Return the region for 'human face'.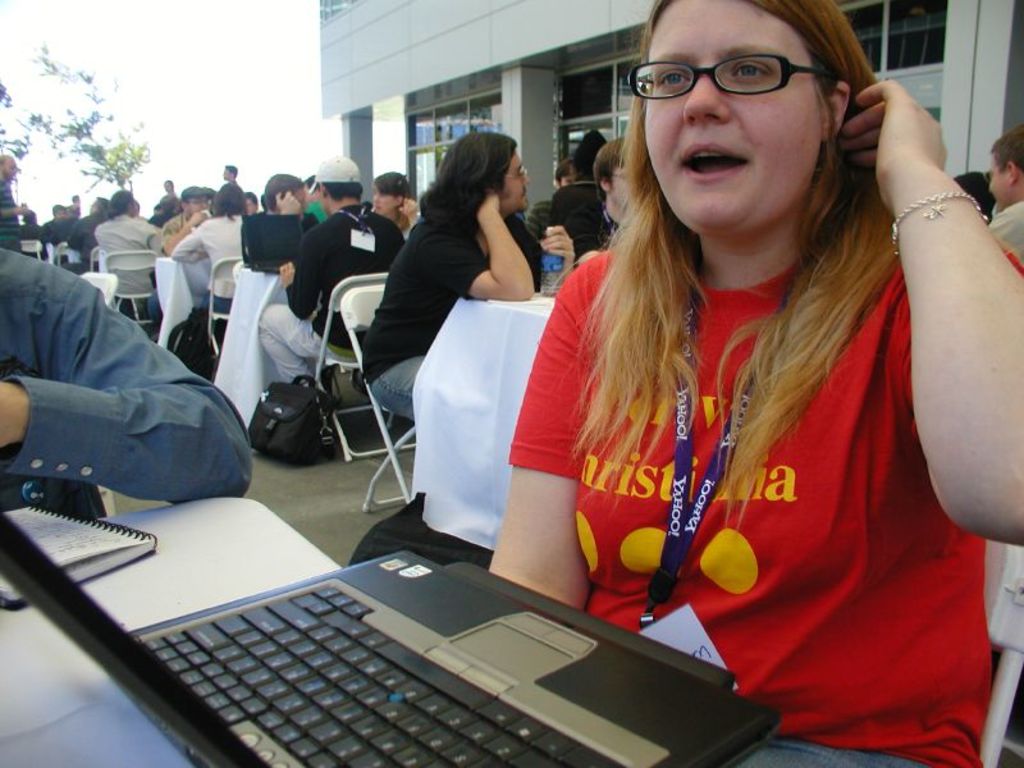
left=987, top=157, right=1011, bottom=214.
